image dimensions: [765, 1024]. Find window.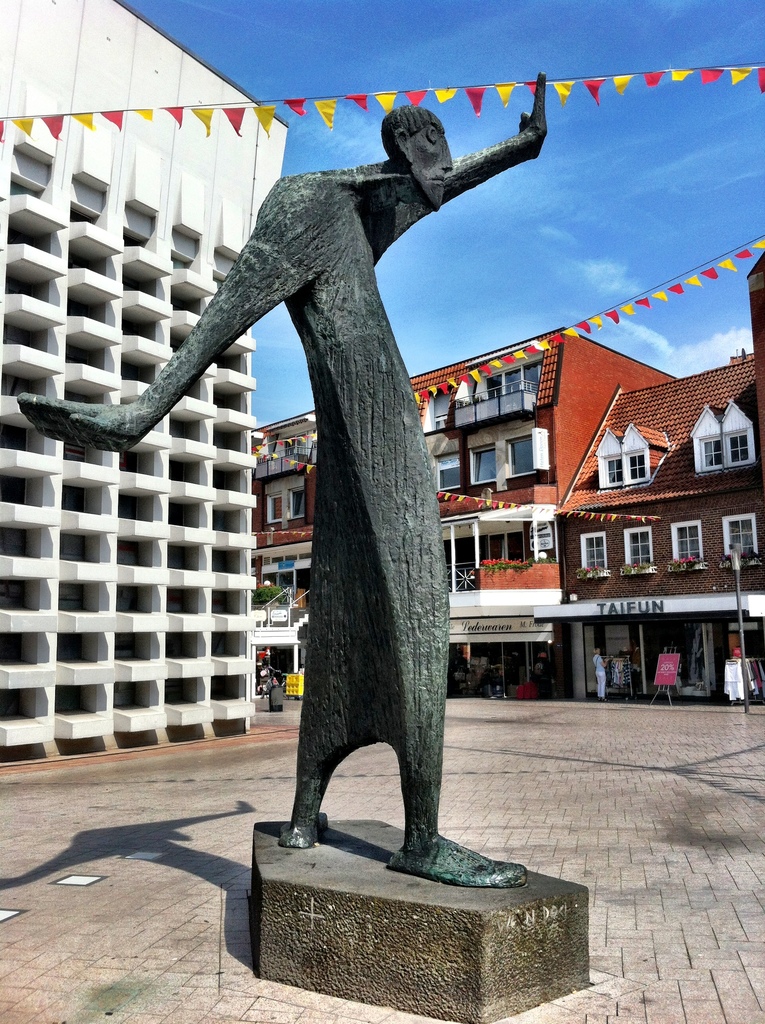
left=577, top=533, right=600, bottom=575.
